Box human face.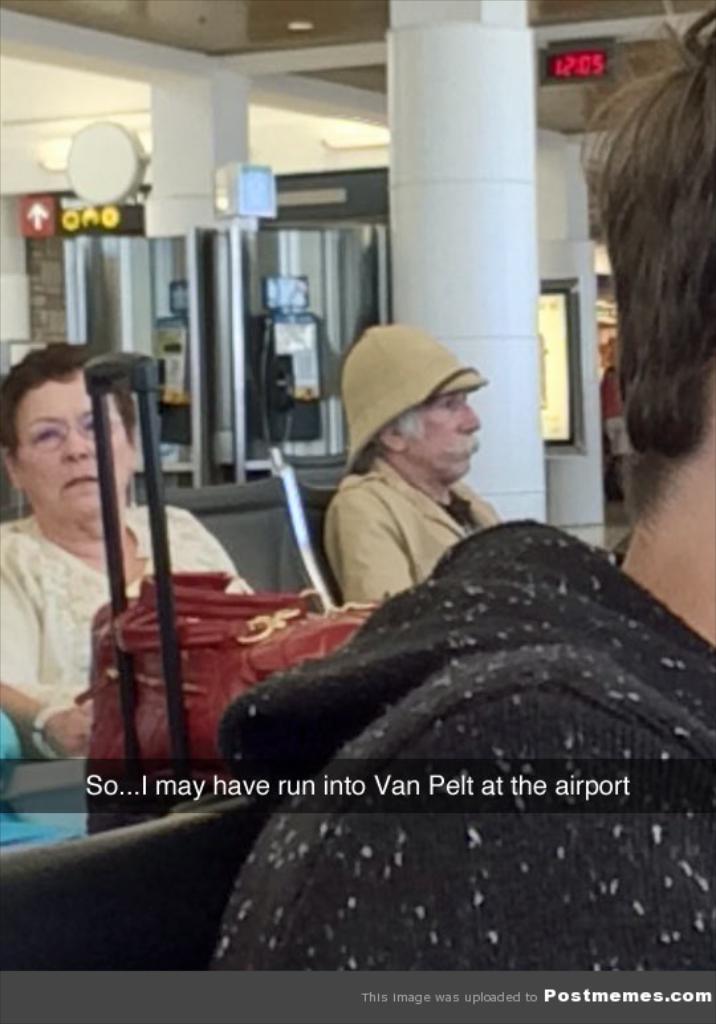
{"left": 20, "top": 381, "right": 131, "bottom": 517}.
